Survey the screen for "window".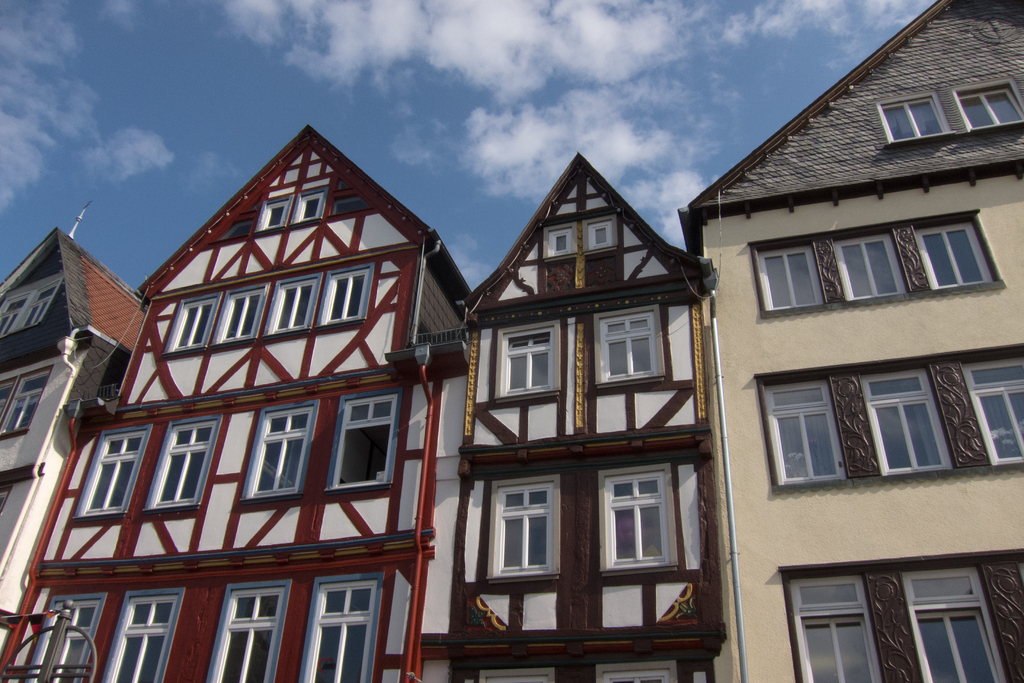
Survey found: [593, 308, 661, 382].
